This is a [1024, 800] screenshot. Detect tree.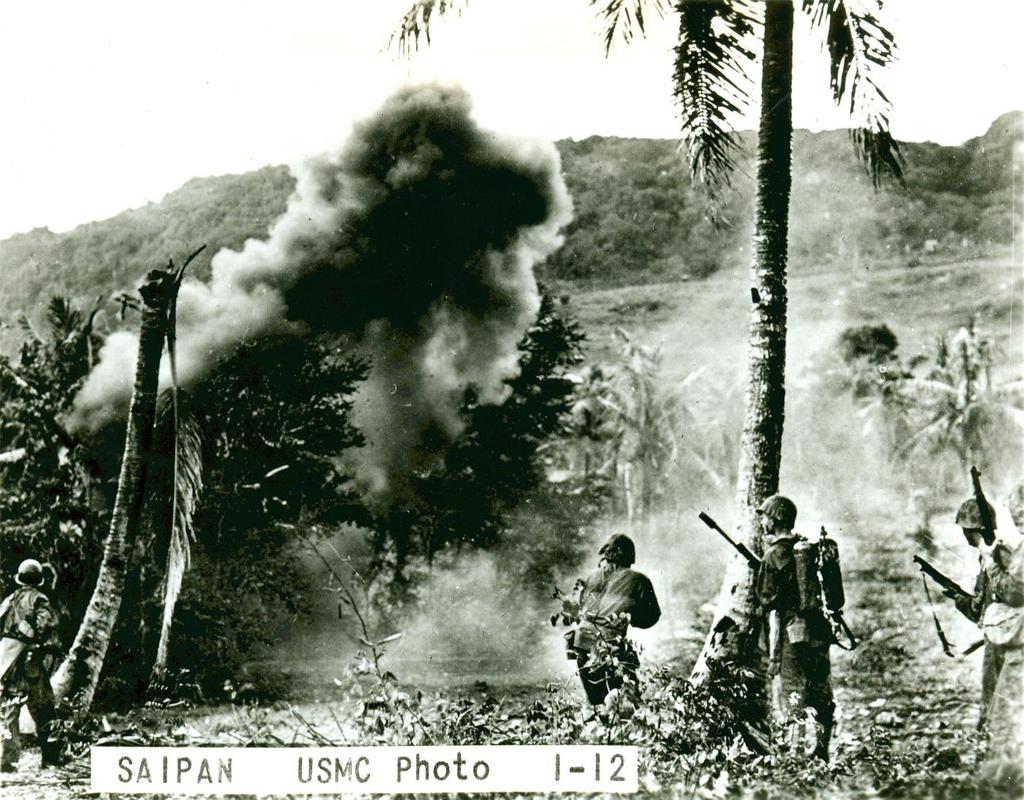
[823, 318, 923, 505].
